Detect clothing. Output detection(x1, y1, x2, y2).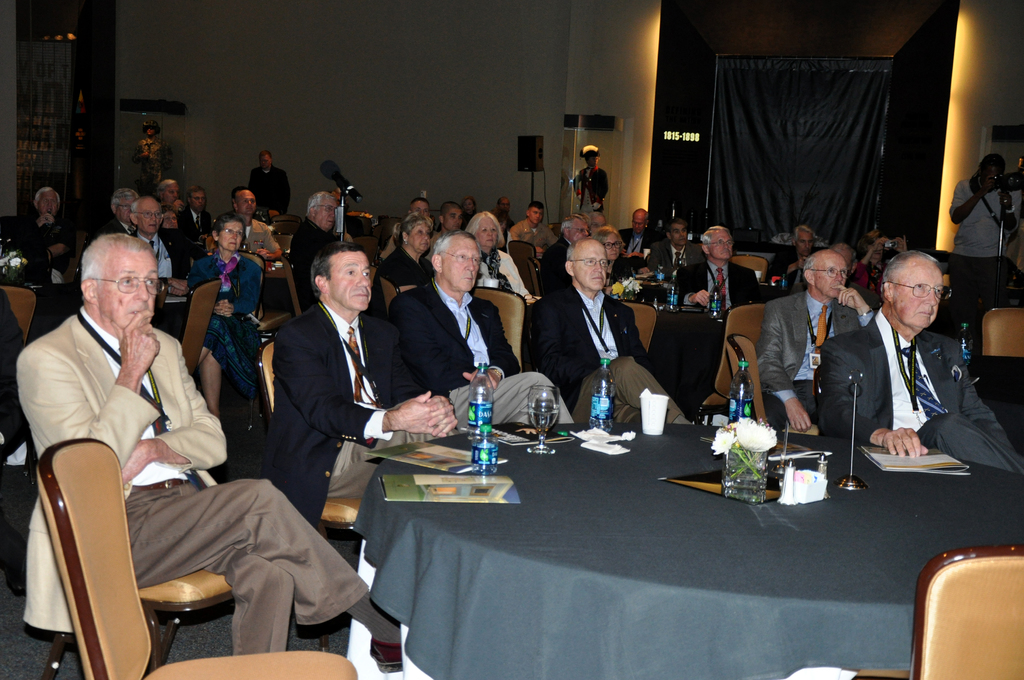
detection(391, 270, 575, 422).
